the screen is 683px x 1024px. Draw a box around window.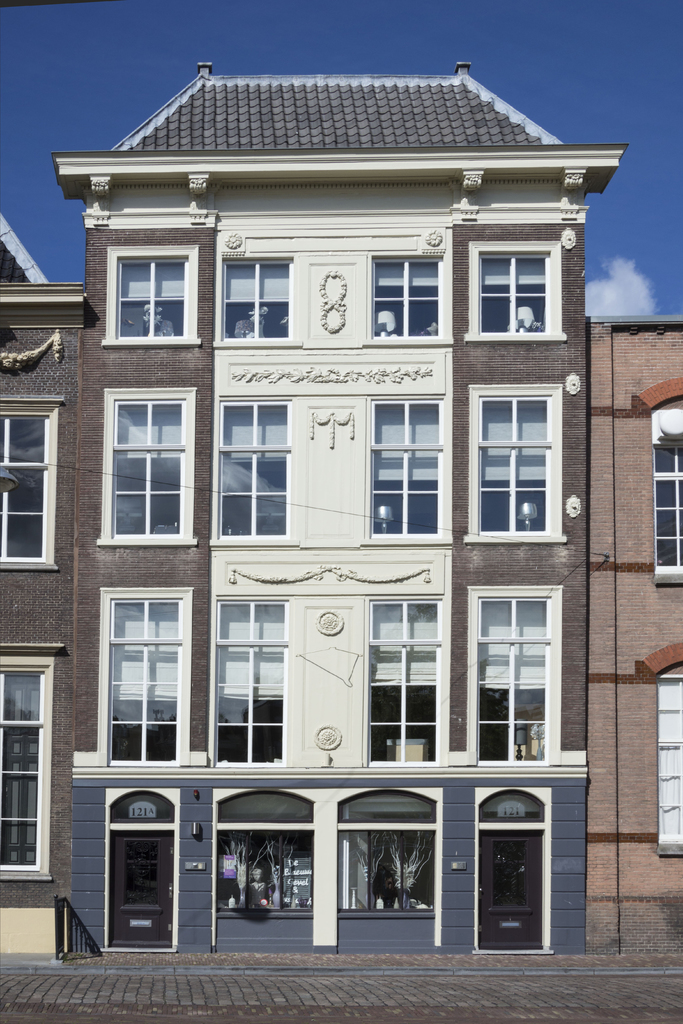
left=470, top=563, right=569, bottom=786.
